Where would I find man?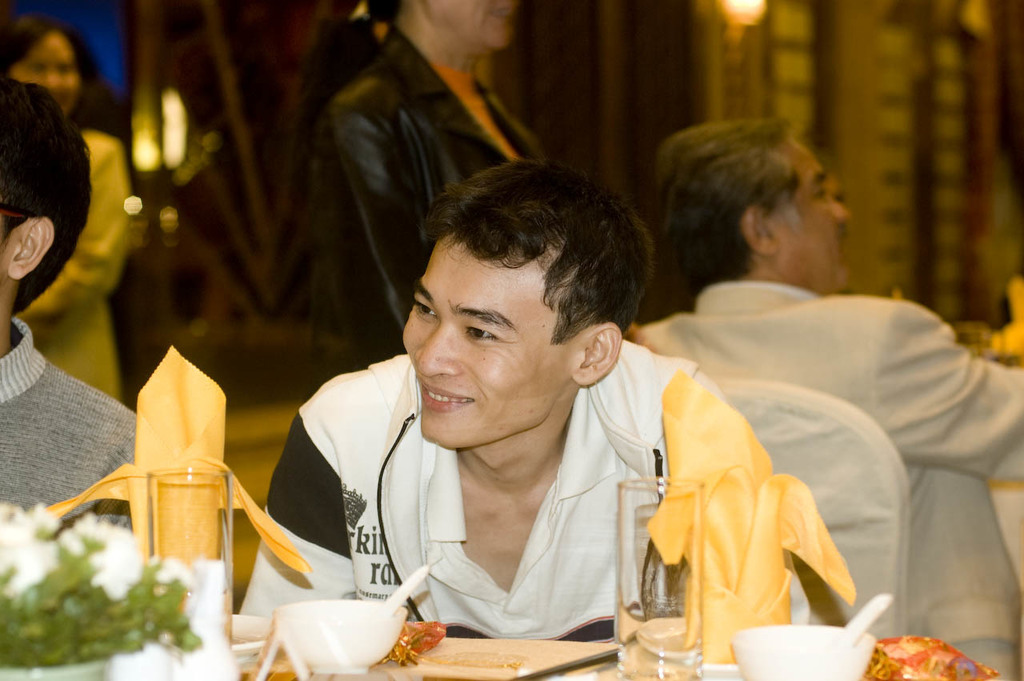
At 266, 0, 557, 555.
